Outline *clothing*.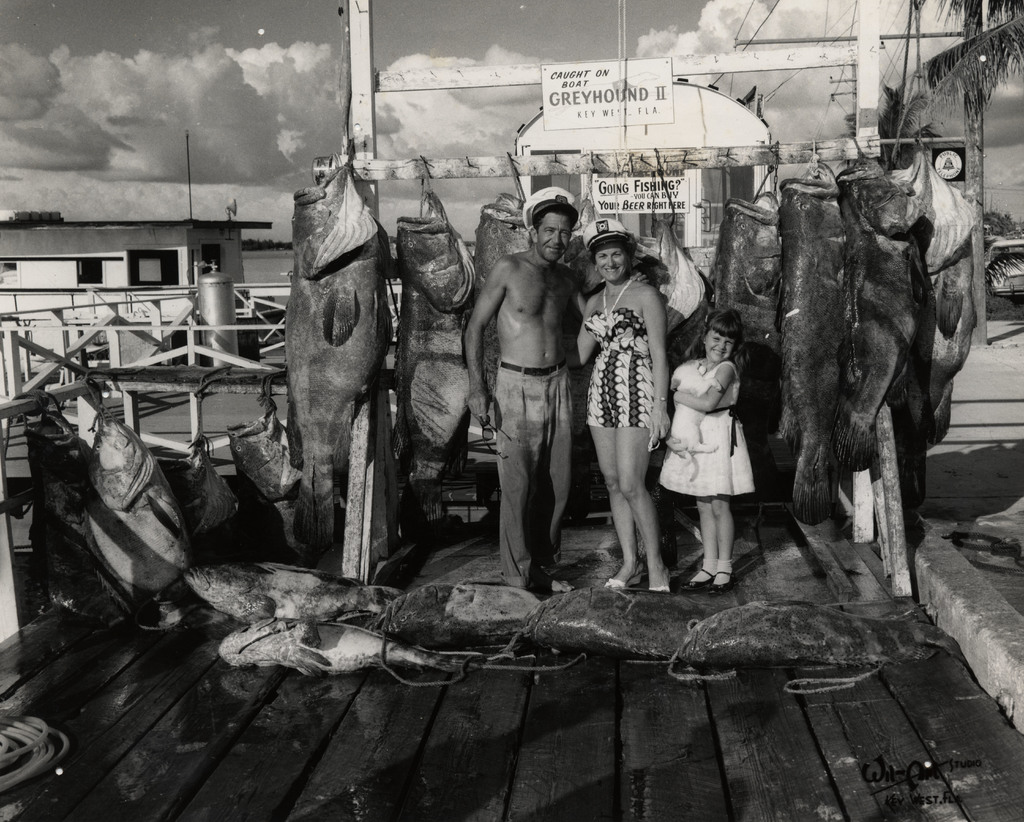
Outline: detection(495, 360, 574, 595).
